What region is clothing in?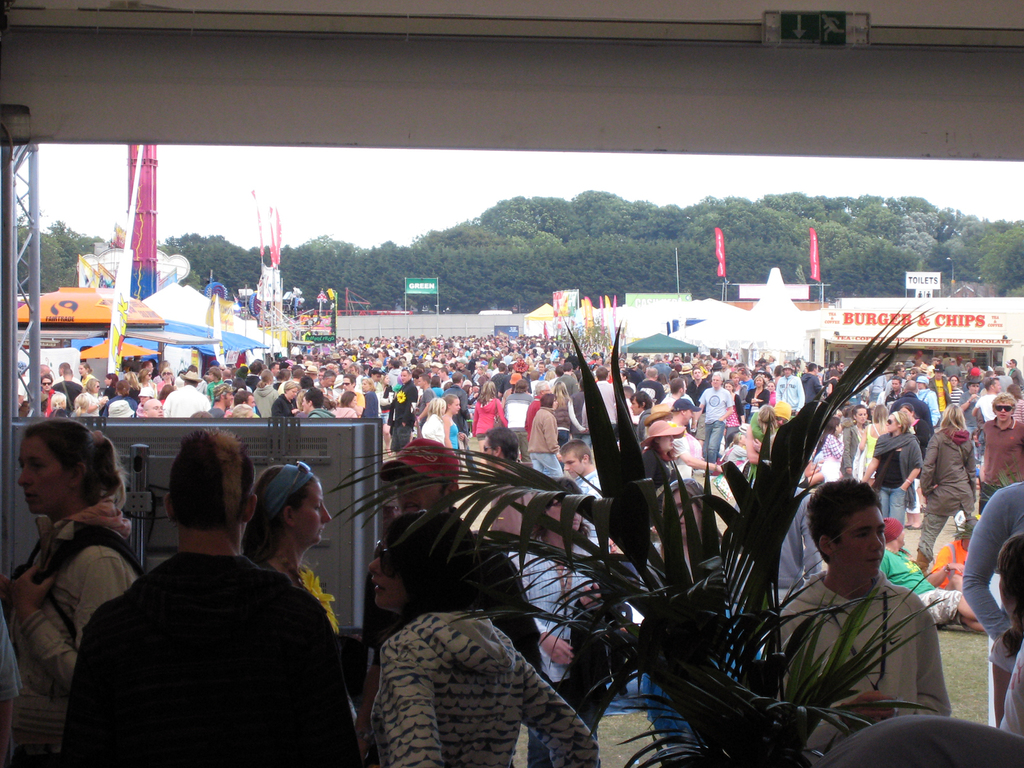
box(841, 425, 877, 483).
